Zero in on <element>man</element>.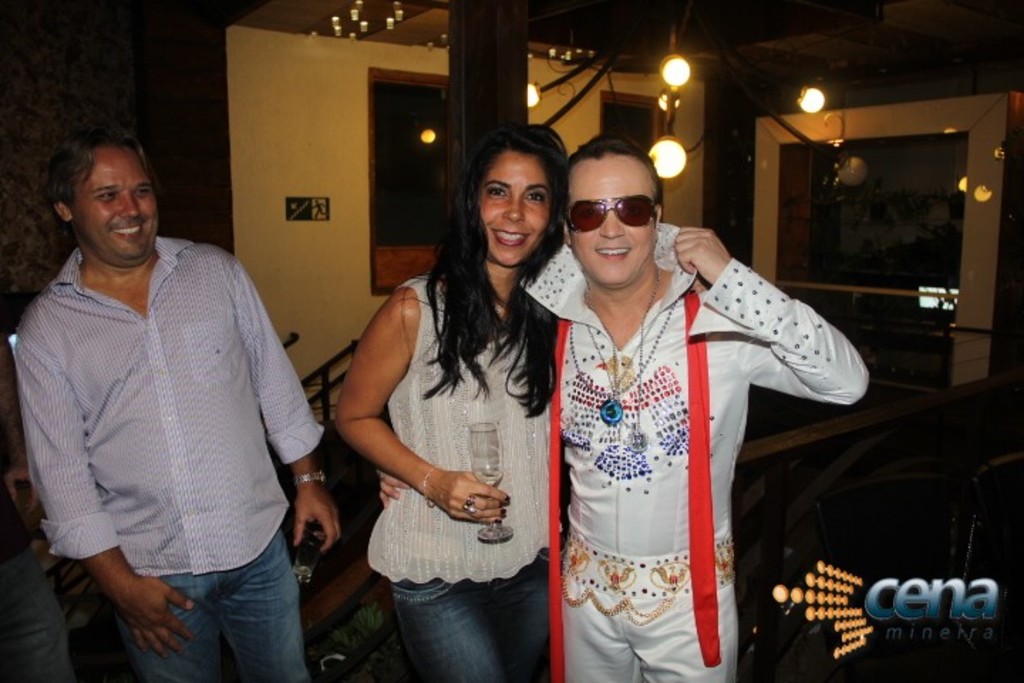
Zeroed in: select_region(374, 135, 866, 682).
